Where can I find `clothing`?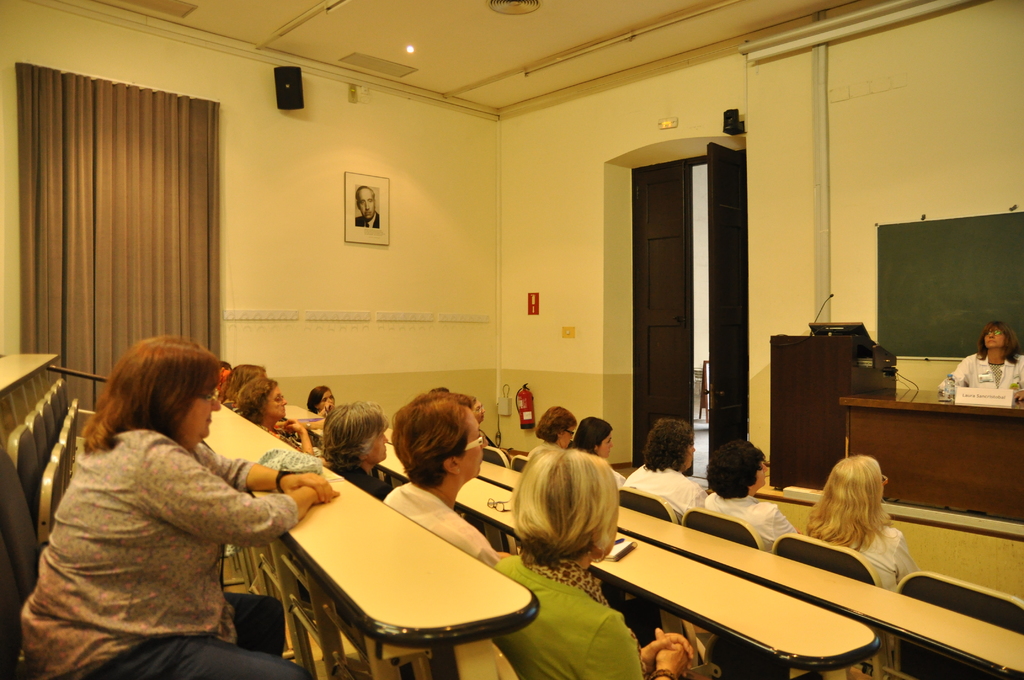
You can find it at <box>936,352,1023,394</box>.
